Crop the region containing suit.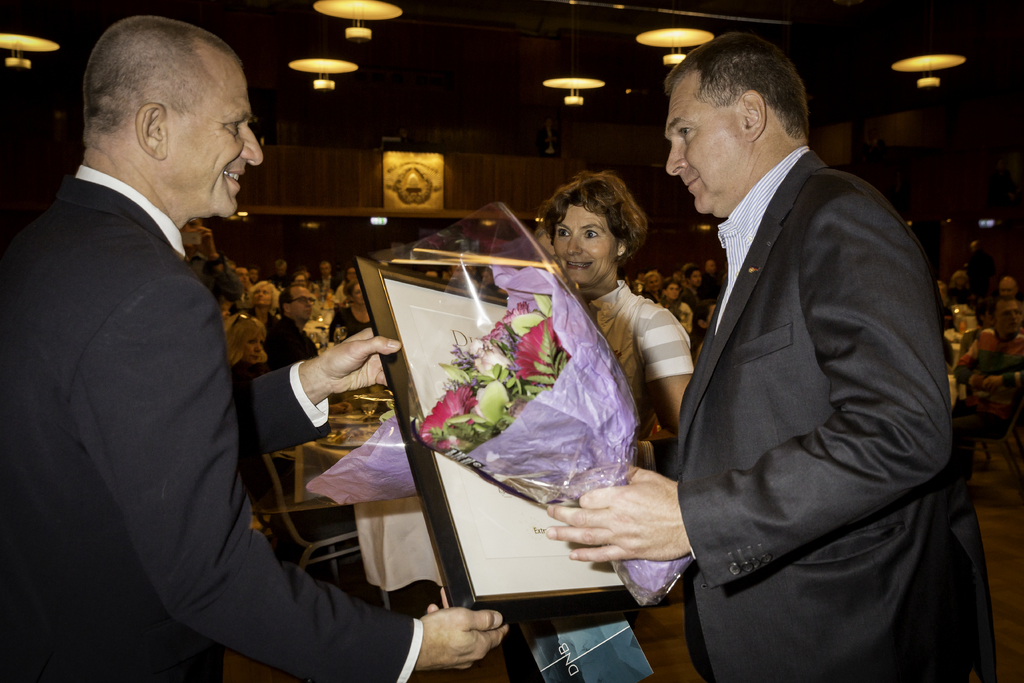
Crop region: left=641, top=60, right=980, bottom=671.
